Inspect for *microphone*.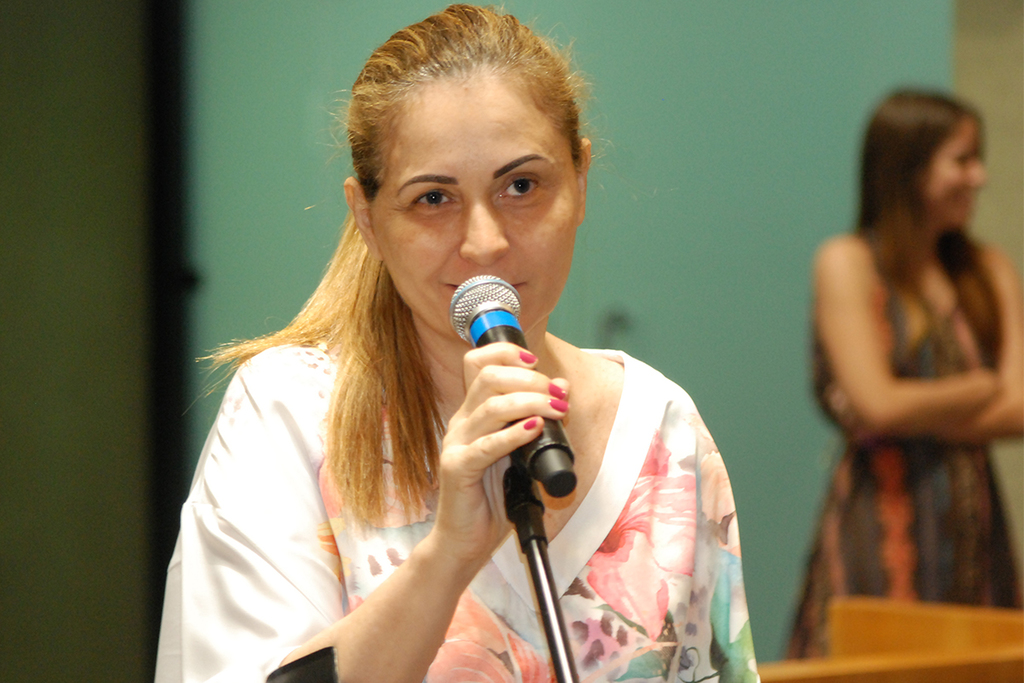
Inspection: {"left": 448, "top": 271, "right": 577, "bottom": 493}.
